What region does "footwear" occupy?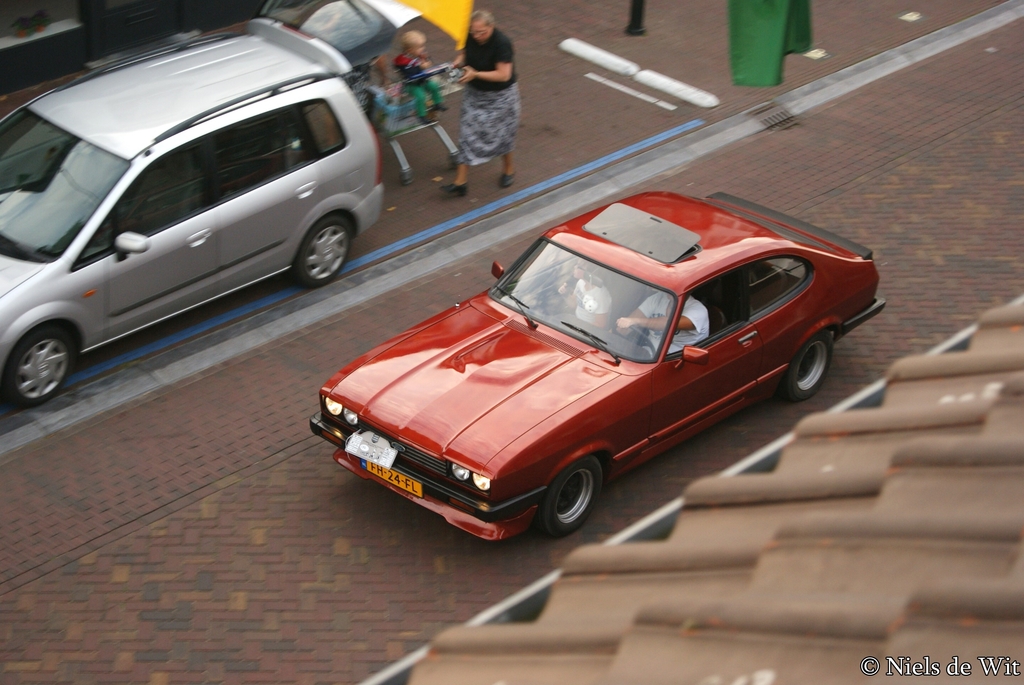
442/184/466/192.
